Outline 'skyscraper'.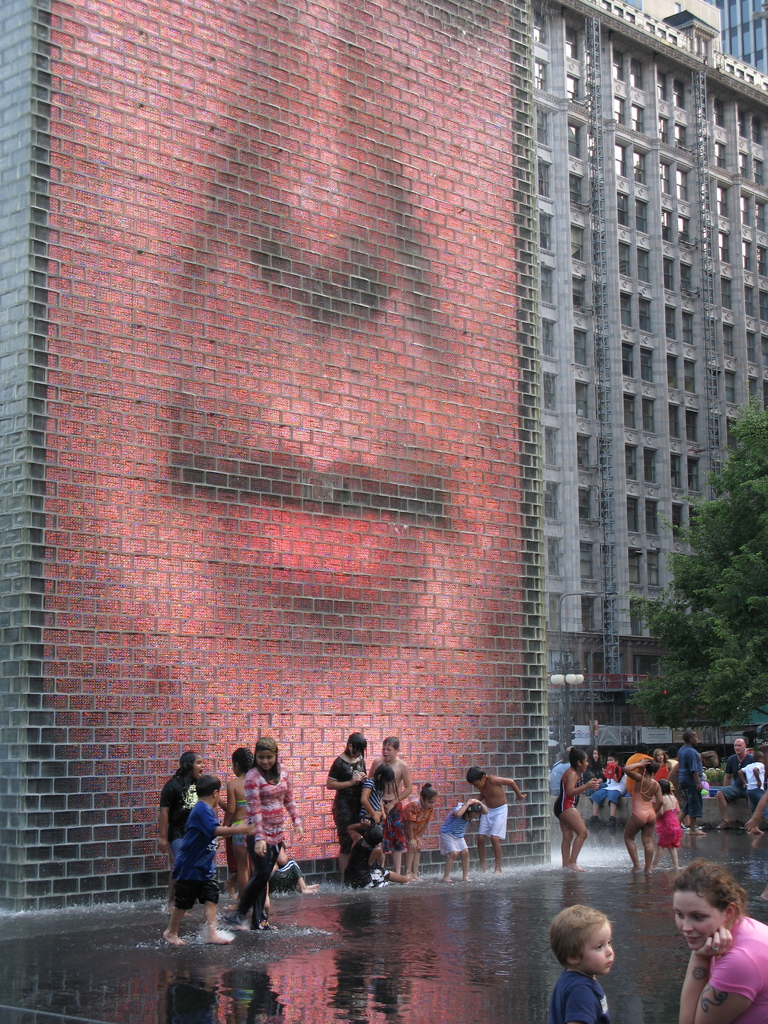
Outline: 536:0:767:809.
